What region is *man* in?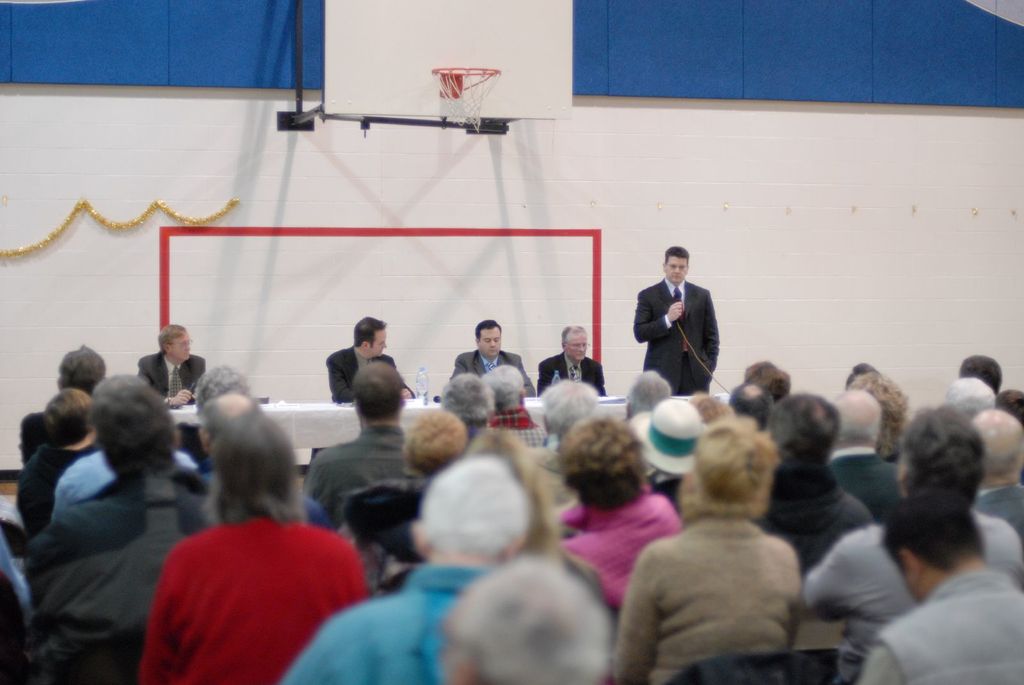
detection(536, 323, 607, 392).
